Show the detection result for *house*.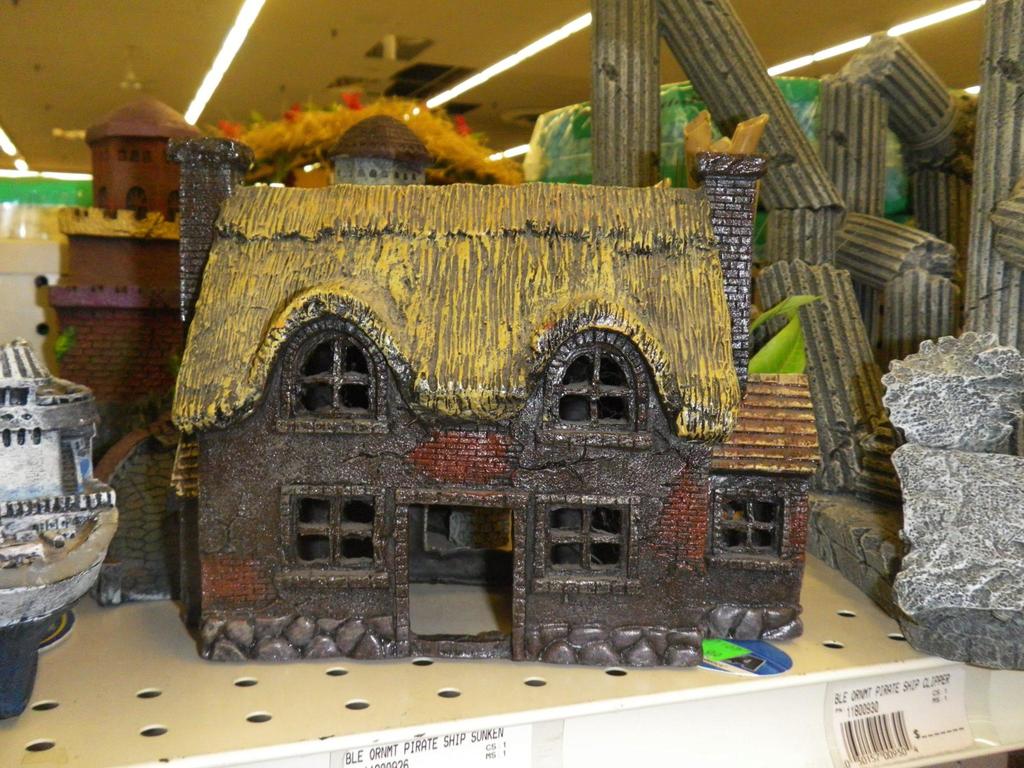
Rect(163, 115, 822, 669).
